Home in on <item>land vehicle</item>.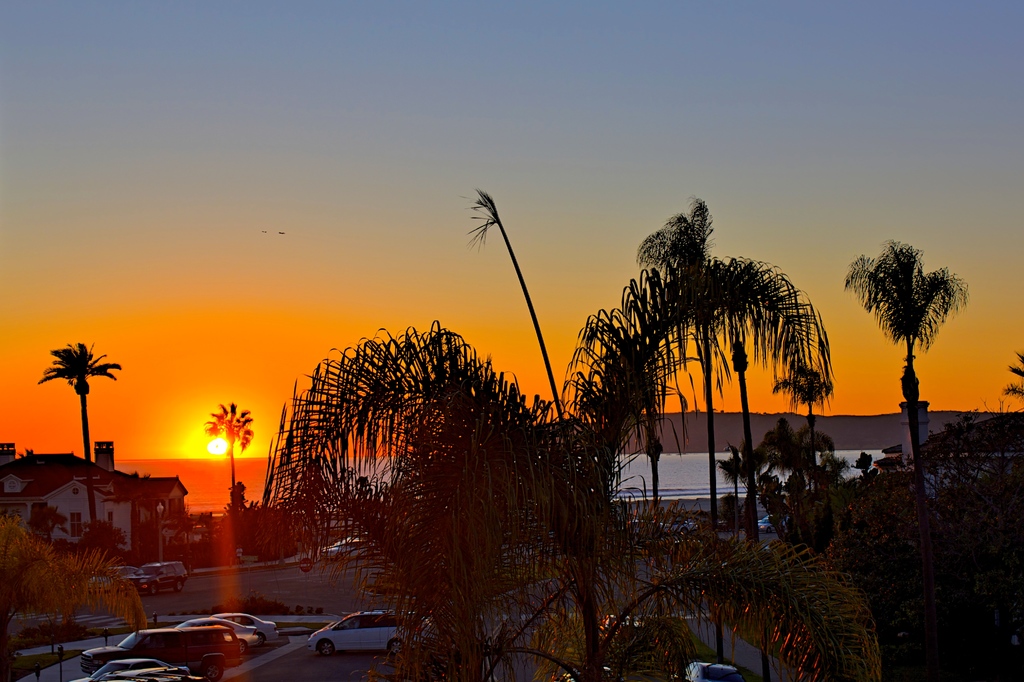
Homed in at BBox(310, 606, 436, 653).
